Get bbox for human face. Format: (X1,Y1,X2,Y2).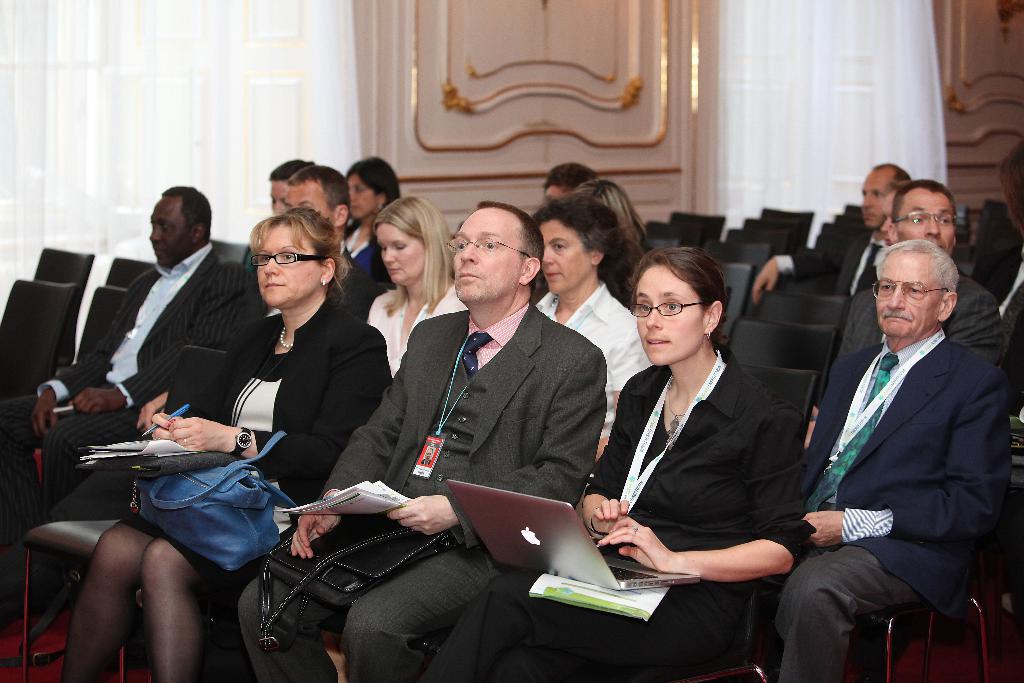
(541,215,580,292).
